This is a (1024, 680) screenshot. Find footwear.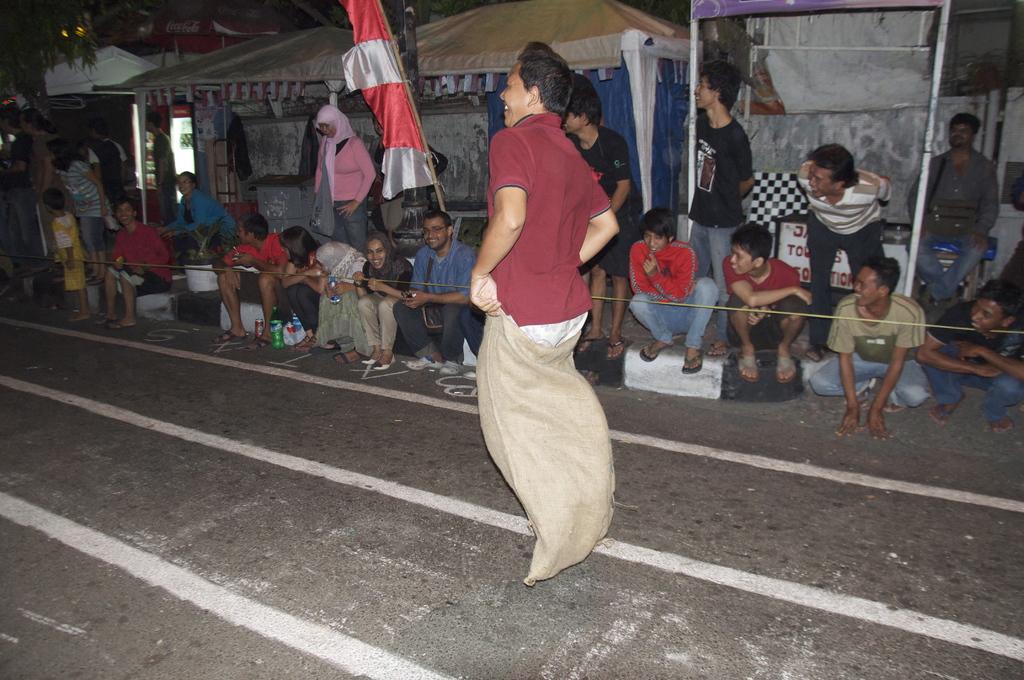
Bounding box: <region>108, 323, 141, 330</region>.
